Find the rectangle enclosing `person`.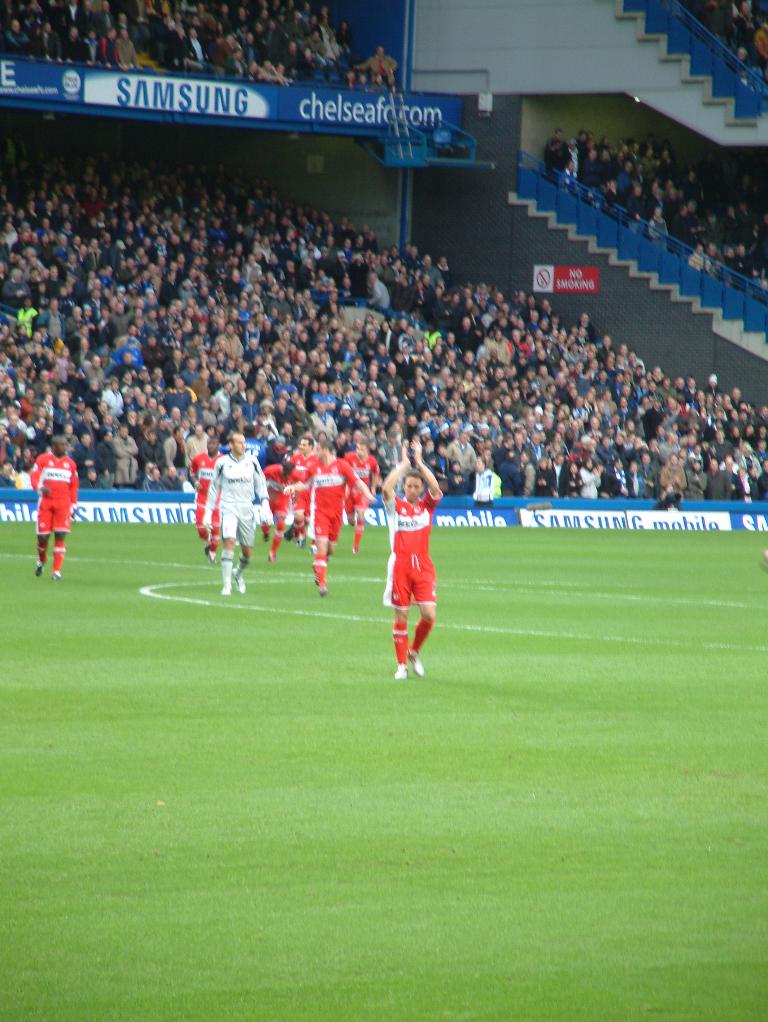
l=39, t=436, r=77, b=572.
